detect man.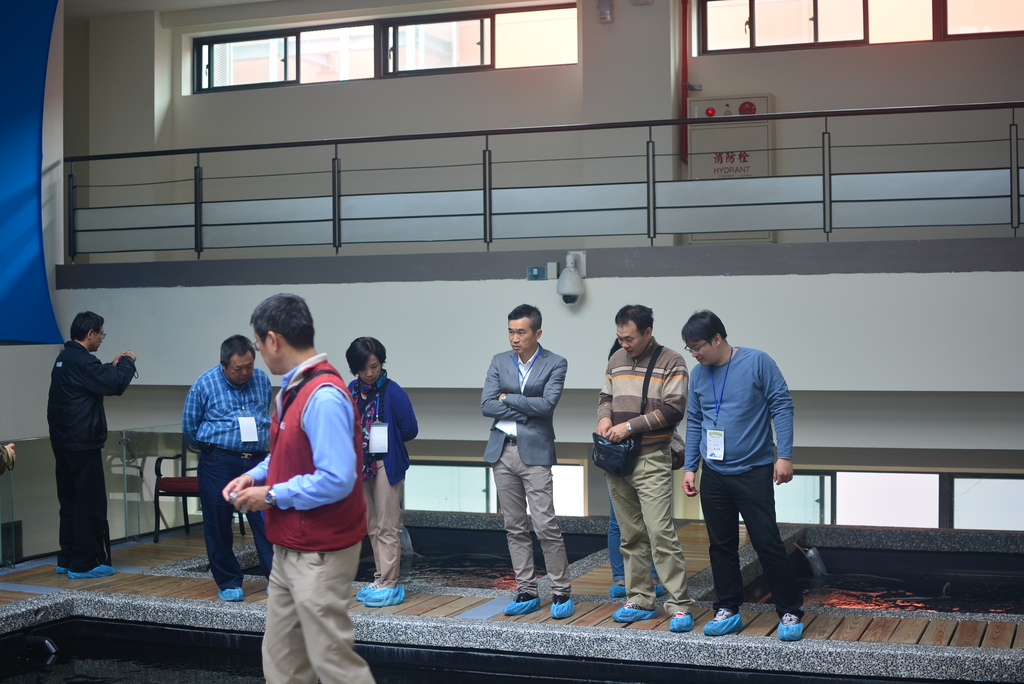
Detected at <region>680, 310, 803, 642</region>.
